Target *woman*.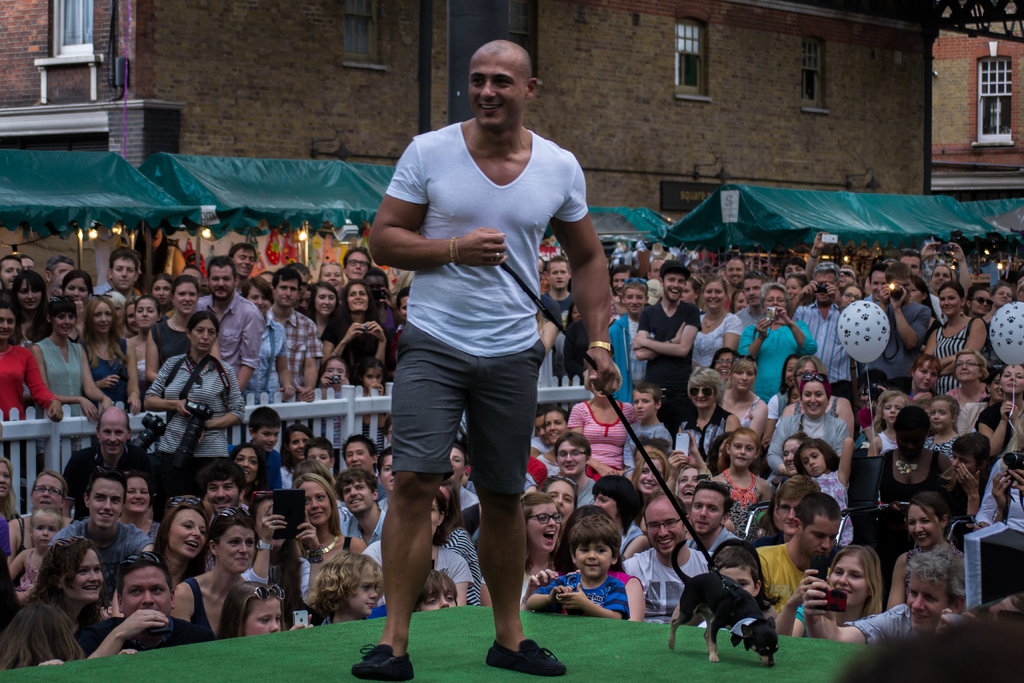
Target region: BBox(685, 271, 744, 375).
